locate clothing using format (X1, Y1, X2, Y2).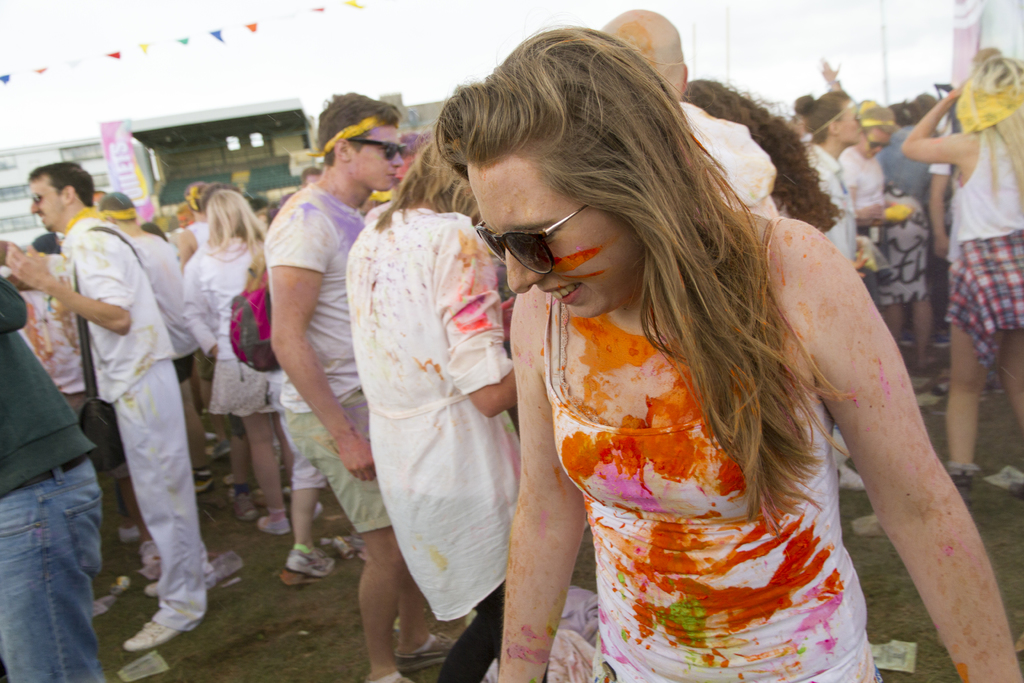
(336, 148, 544, 661).
